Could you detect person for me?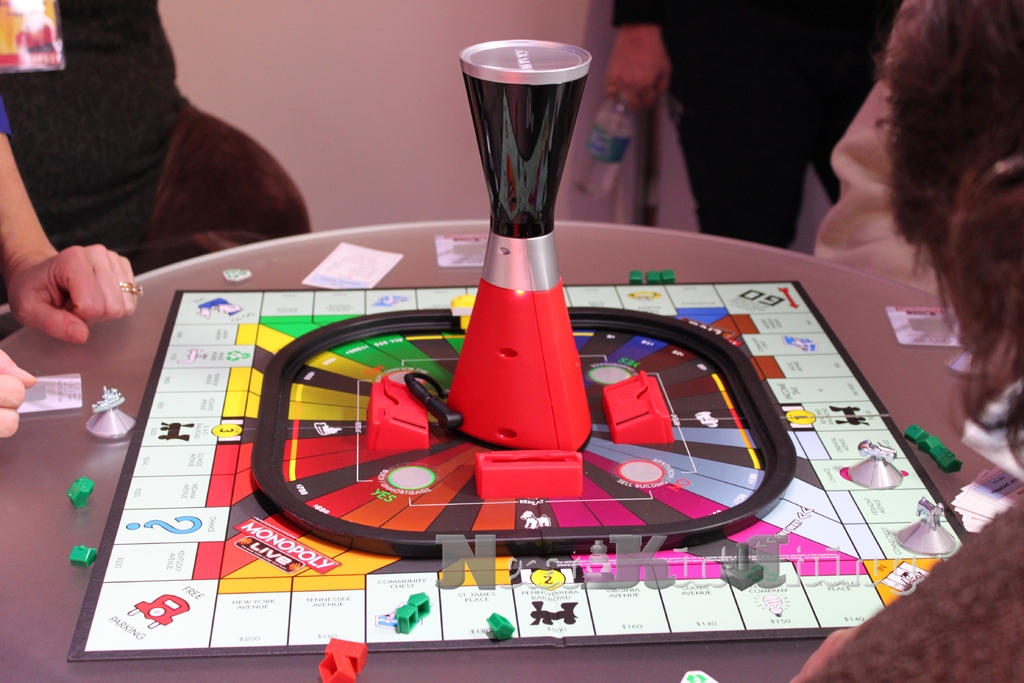
Detection result: (x1=831, y1=0, x2=1023, y2=272).
